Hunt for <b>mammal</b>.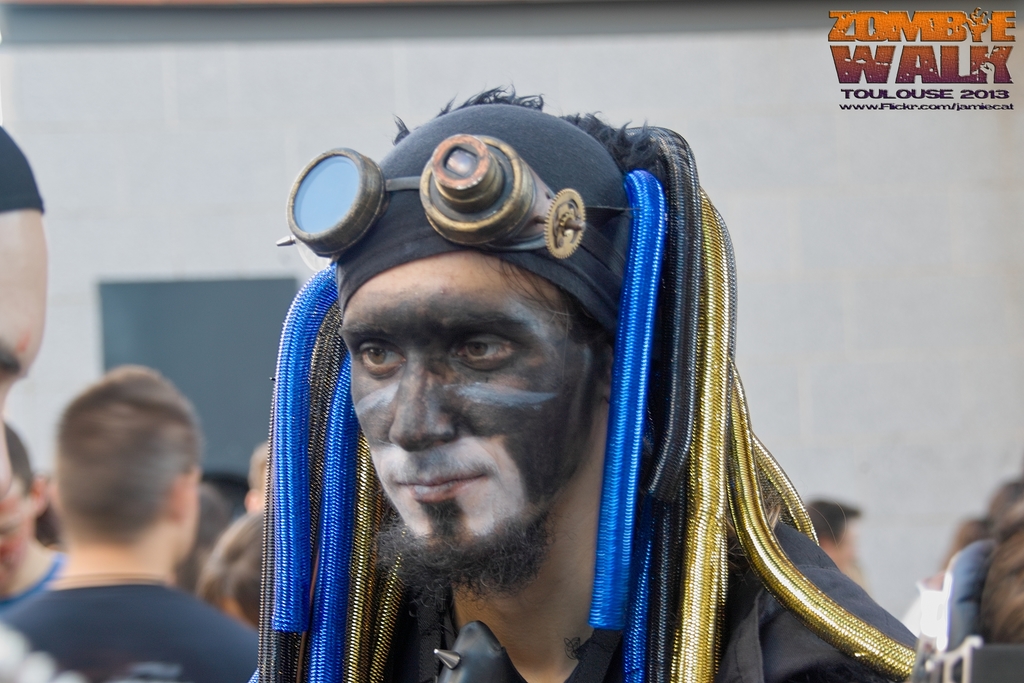
Hunted down at {"x1": 318, "y1": 56, "x2": 957, "y2": 682}.
